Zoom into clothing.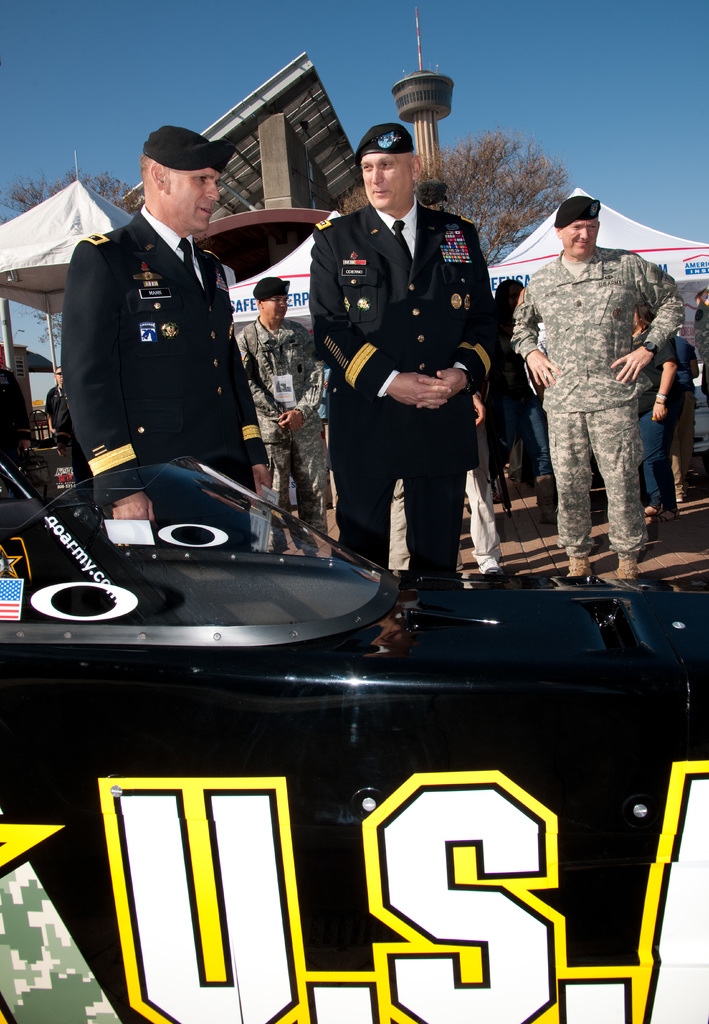
Zoom target: [left=63, top=200, right=271, bottom=498].
